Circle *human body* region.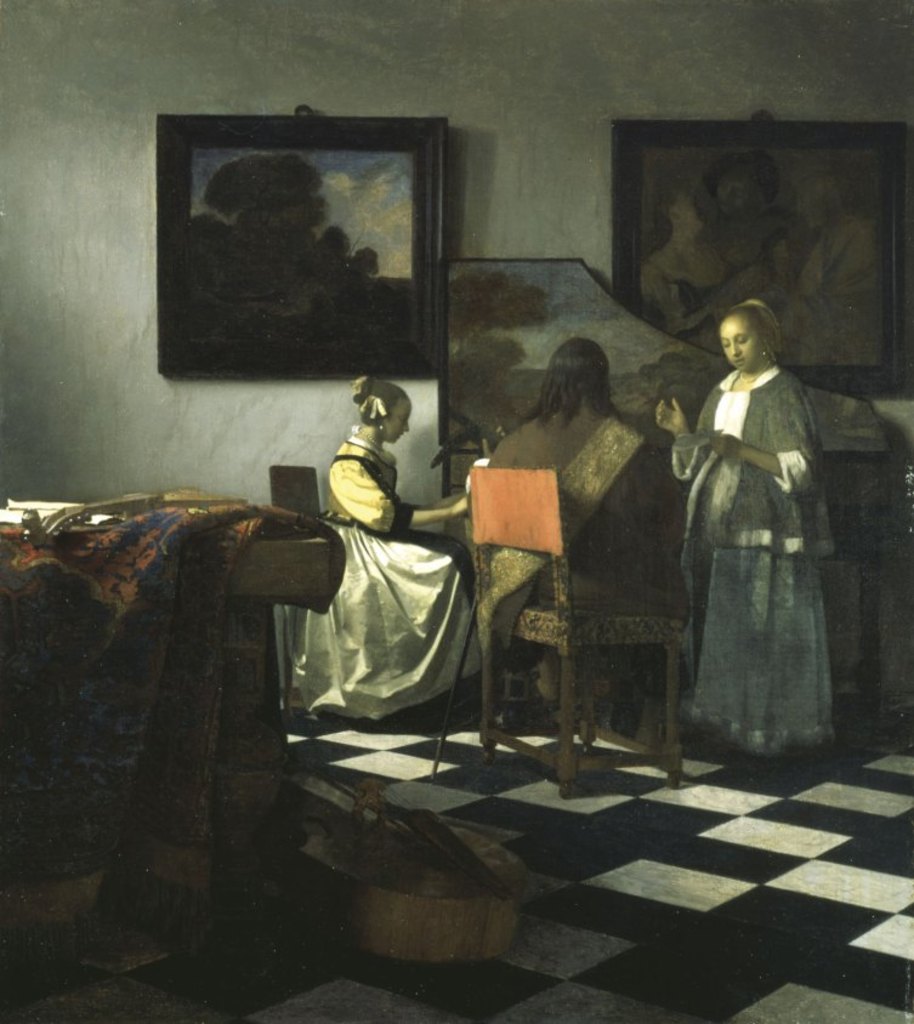
Region: <region>286, 380, 473, 723</region>.
